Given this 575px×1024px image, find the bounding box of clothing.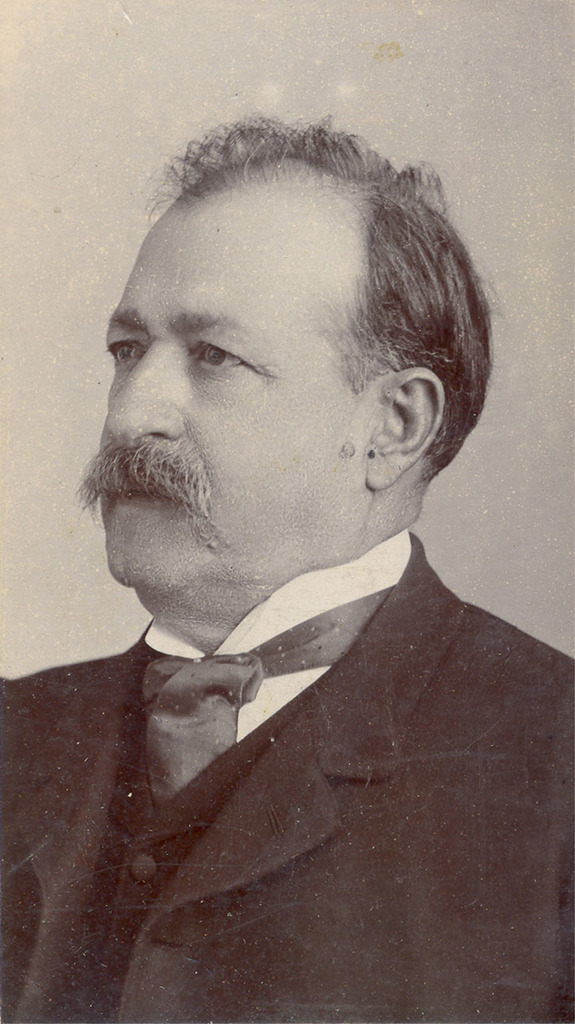
22,447,566,1018.
